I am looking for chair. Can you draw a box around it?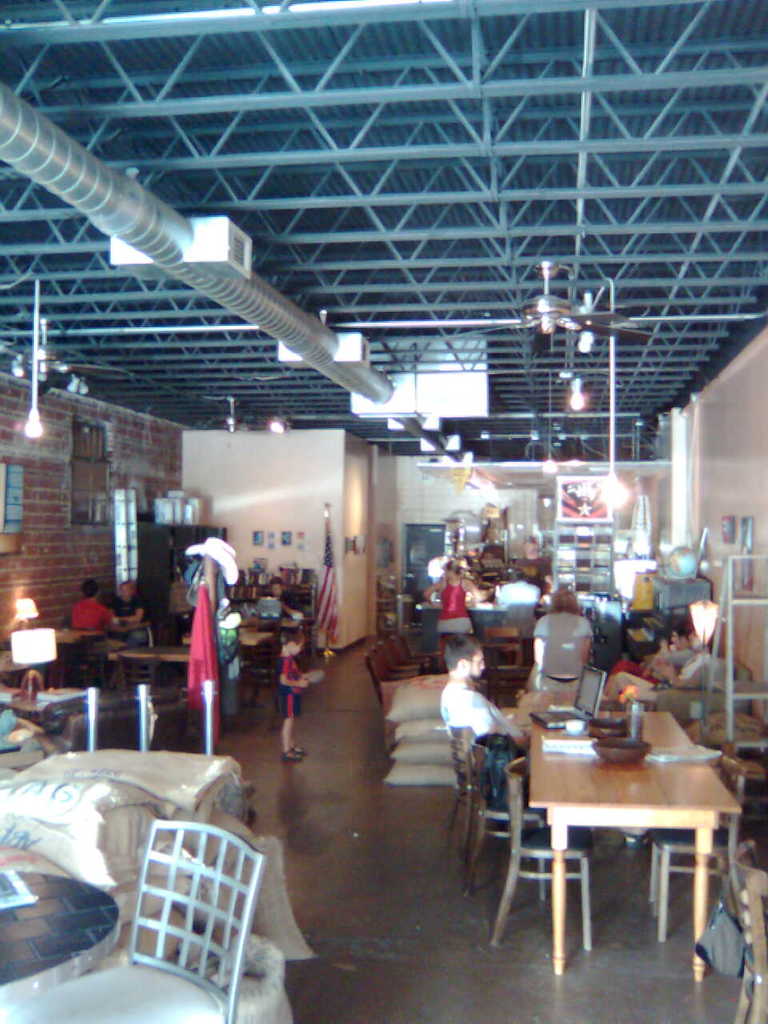
Sure, the bounding box is [x1=442, y1=718, x2=528, y2=844].
